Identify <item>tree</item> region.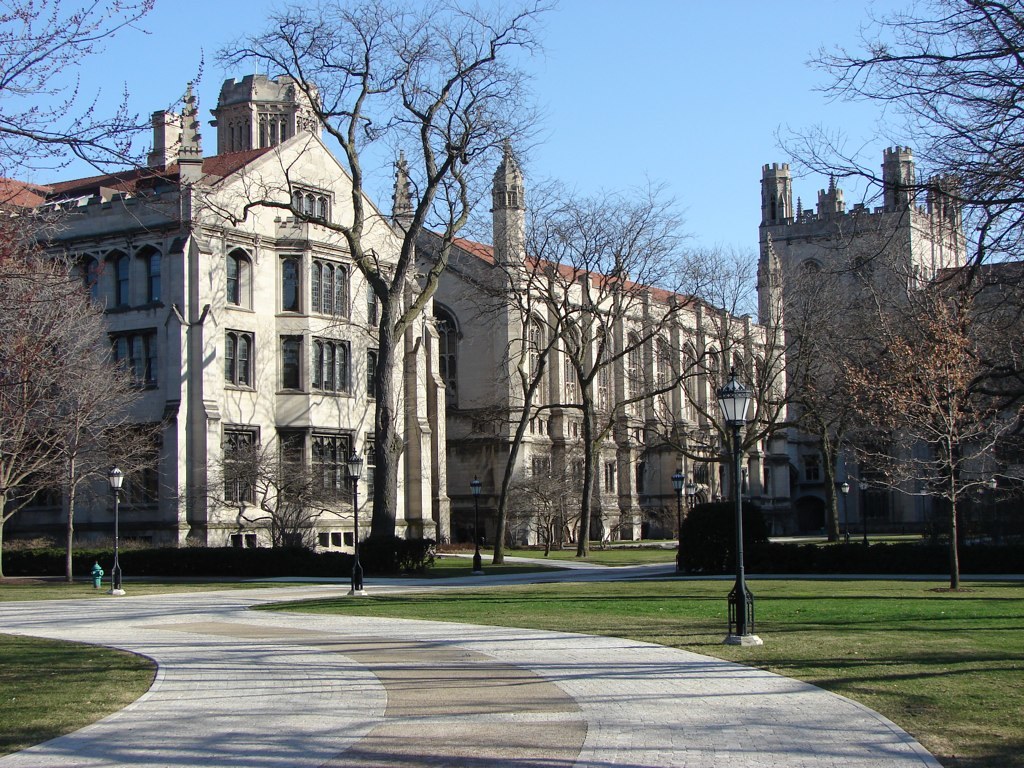
Region: detection(807, 231, 1023, 585).
